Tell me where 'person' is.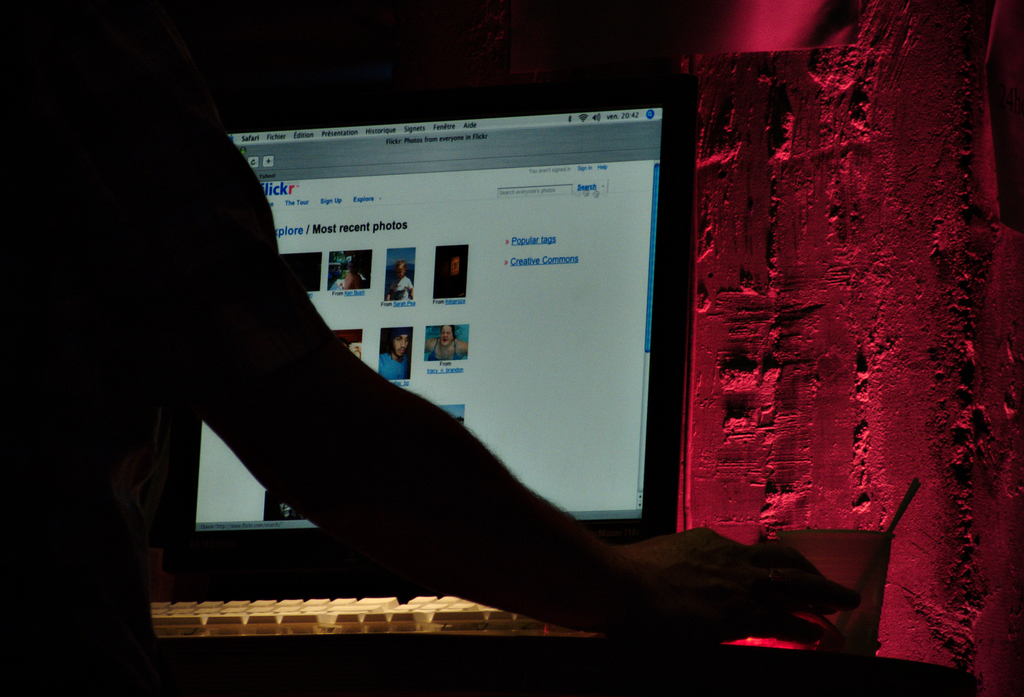
'person' is at 424:325:470:361.
